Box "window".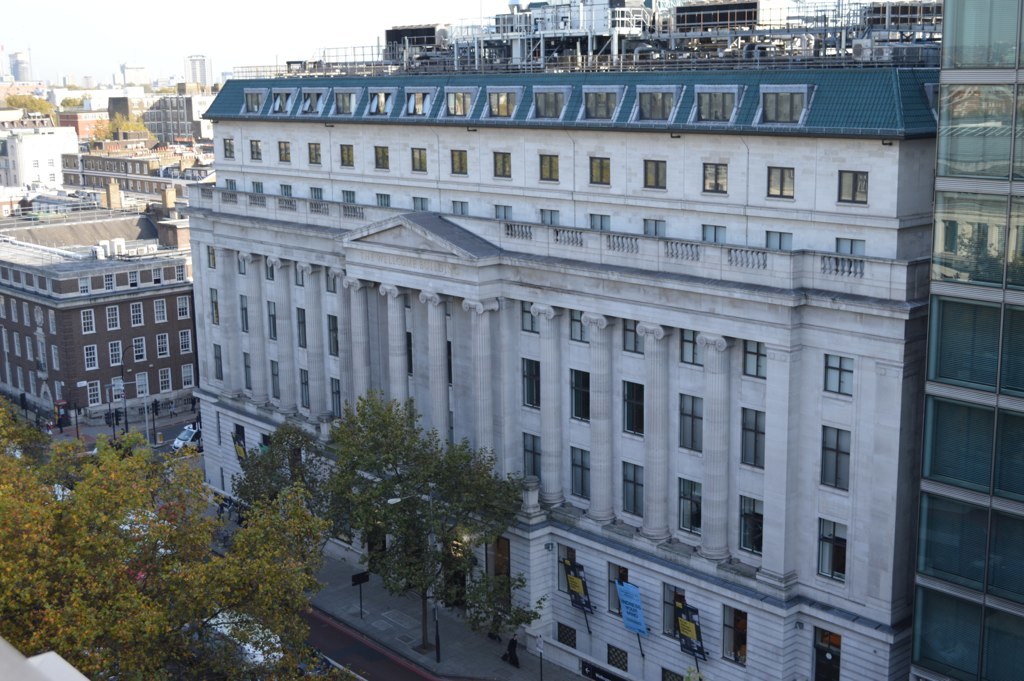
(x1=711, y1=611, x2=747, y2=664).
